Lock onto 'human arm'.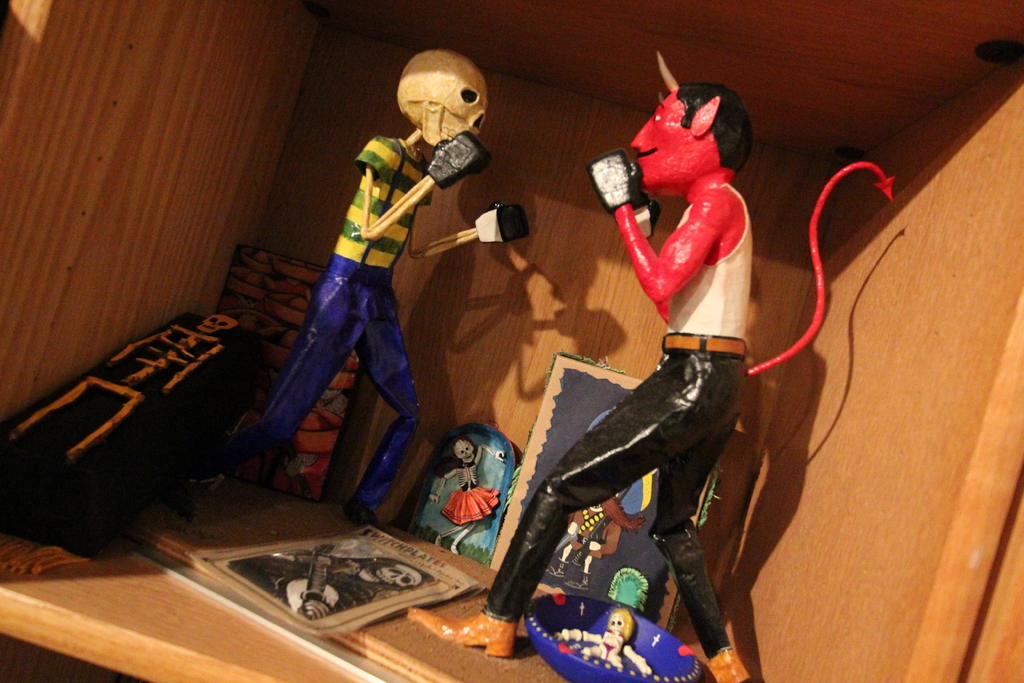
Locked: select_region(612, 157, 752, 309).
